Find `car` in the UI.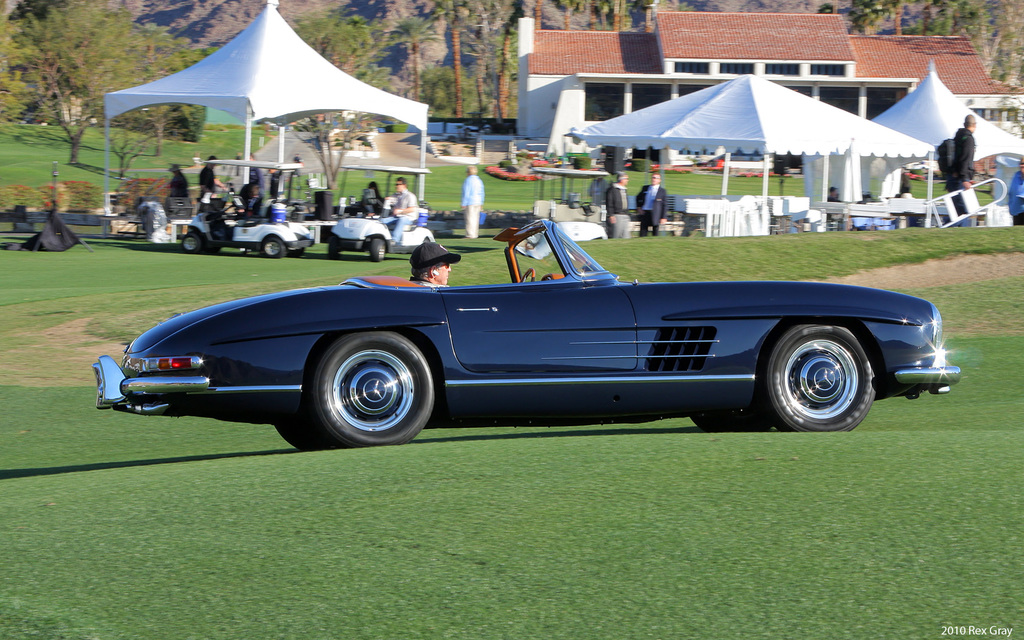
UI element at detection(94, 217, 960, 447).
